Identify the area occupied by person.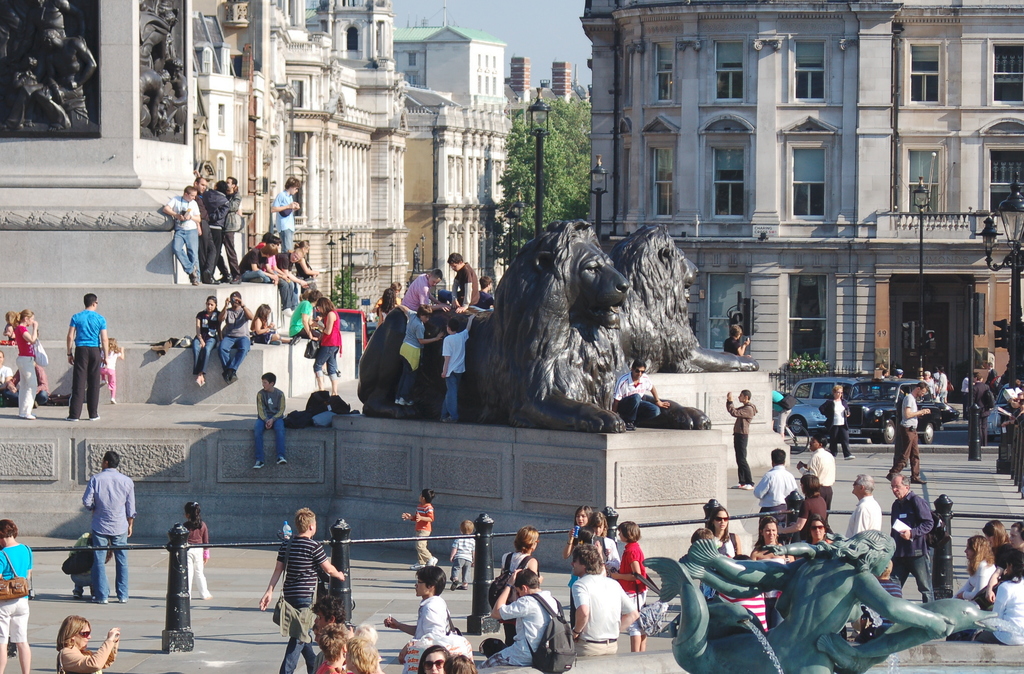
Area: (left=444, top=242, right=495, bottom=318).
